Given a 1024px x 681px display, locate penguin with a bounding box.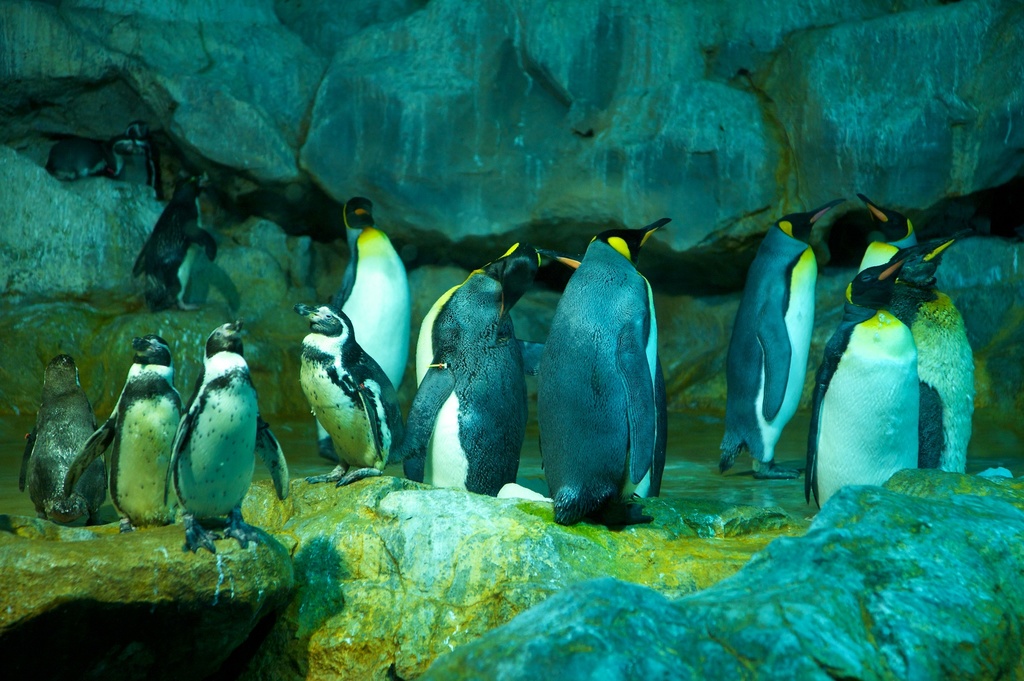
Located: bbox=(403, 240, 586, 500).
